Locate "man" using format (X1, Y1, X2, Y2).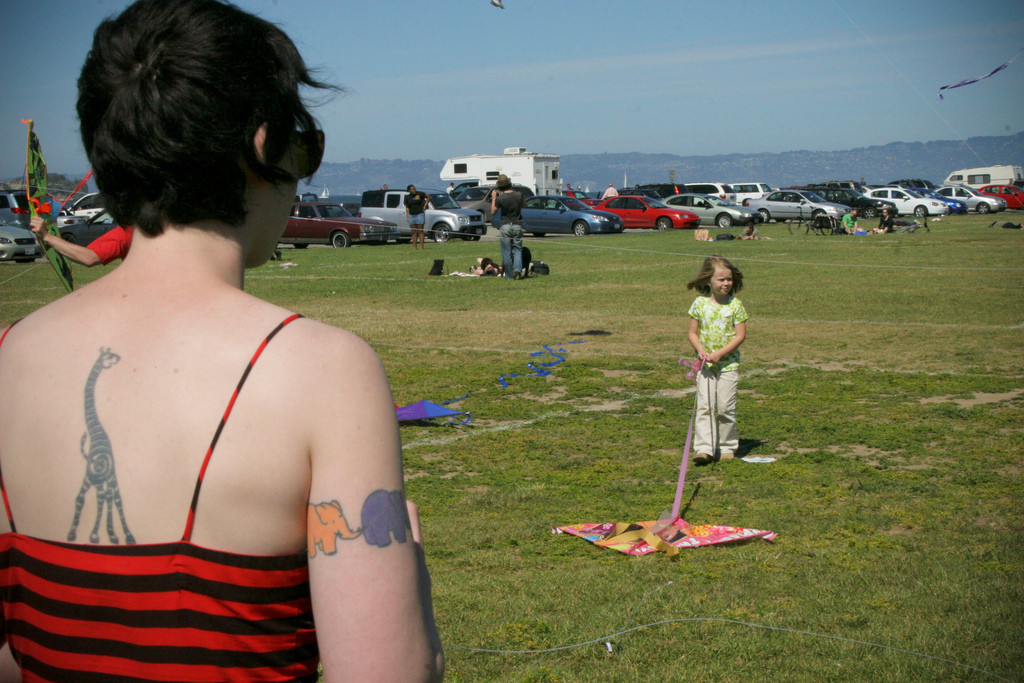
(487, 170, 524, 279).
